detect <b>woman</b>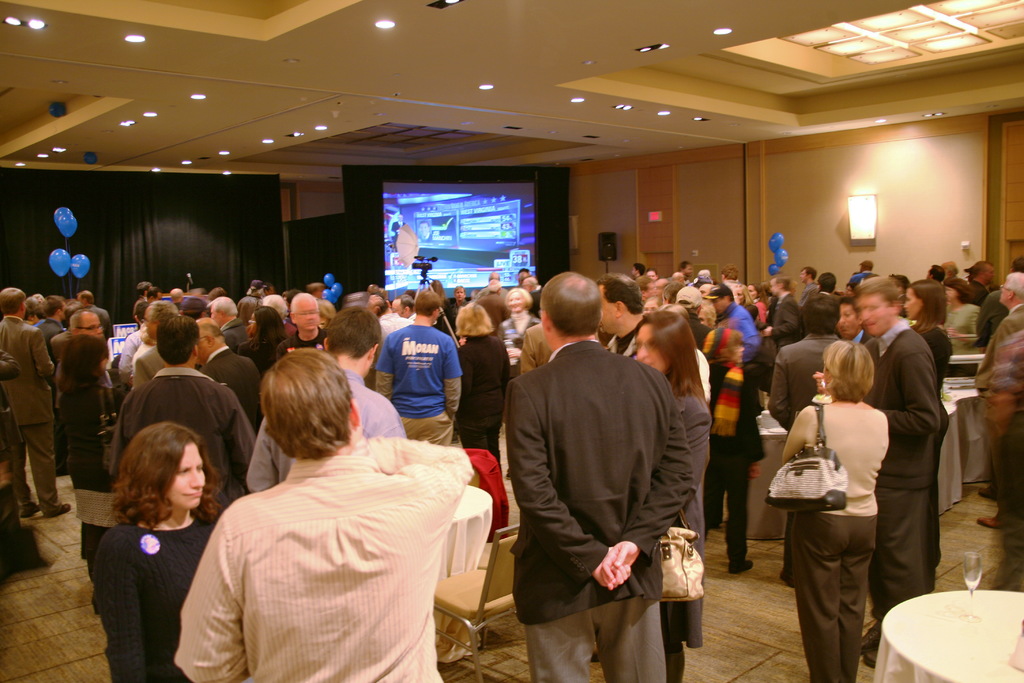
906/277/960/591
